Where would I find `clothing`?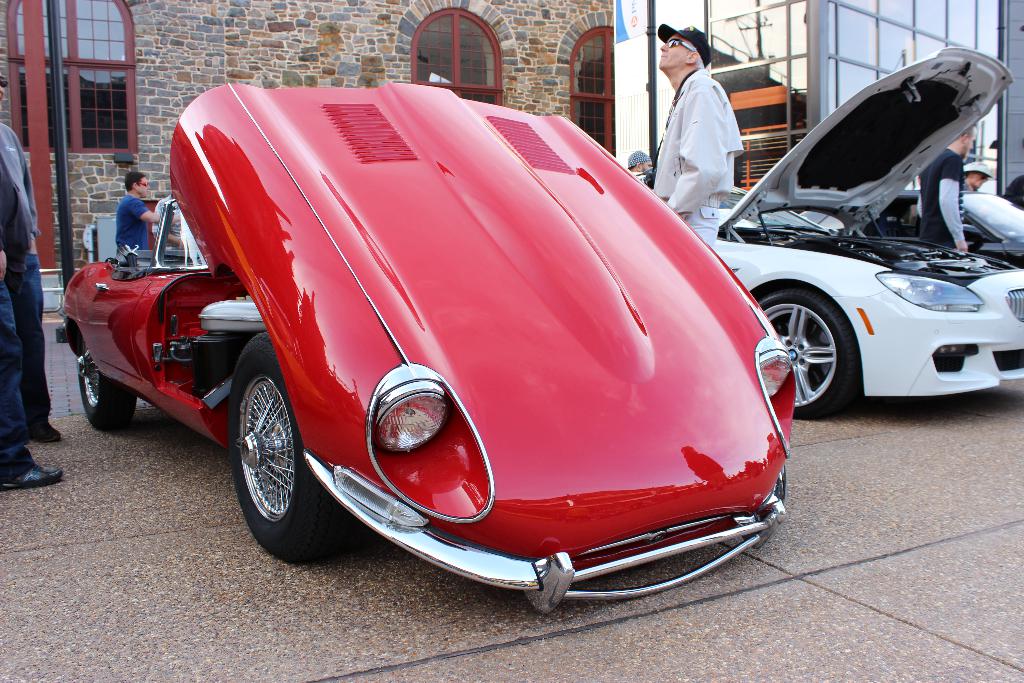
At (x1=150, y1=192, x2=181, y2=248).
